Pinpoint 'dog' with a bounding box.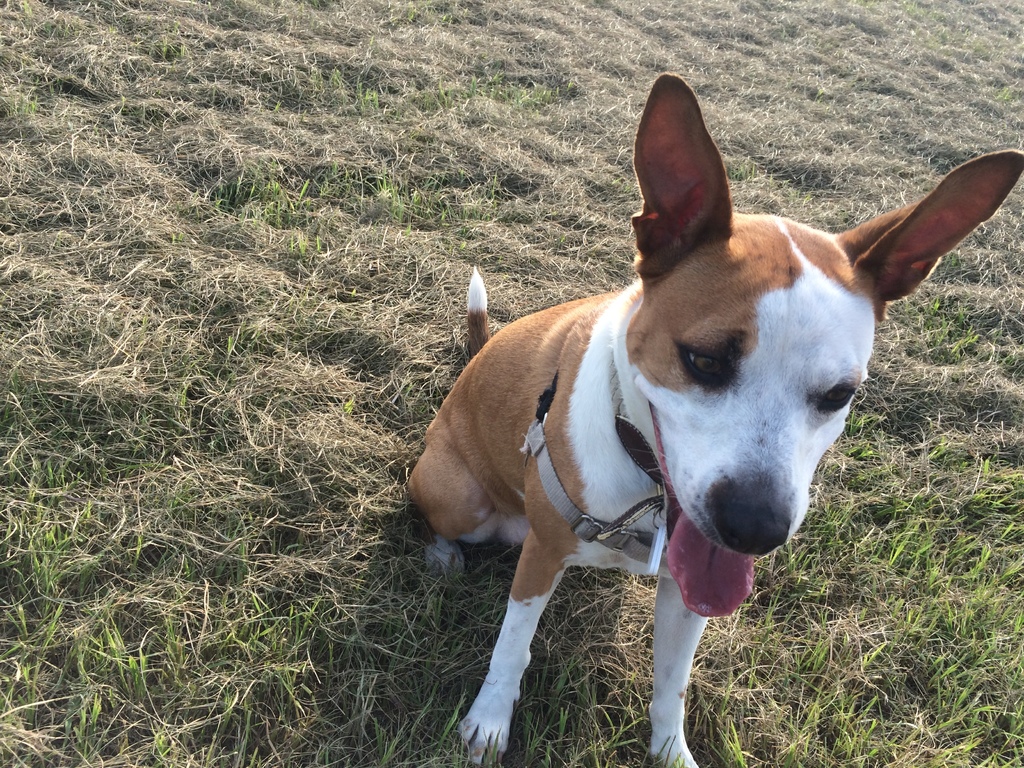
l=406, t=69, r=1023, b=767.
